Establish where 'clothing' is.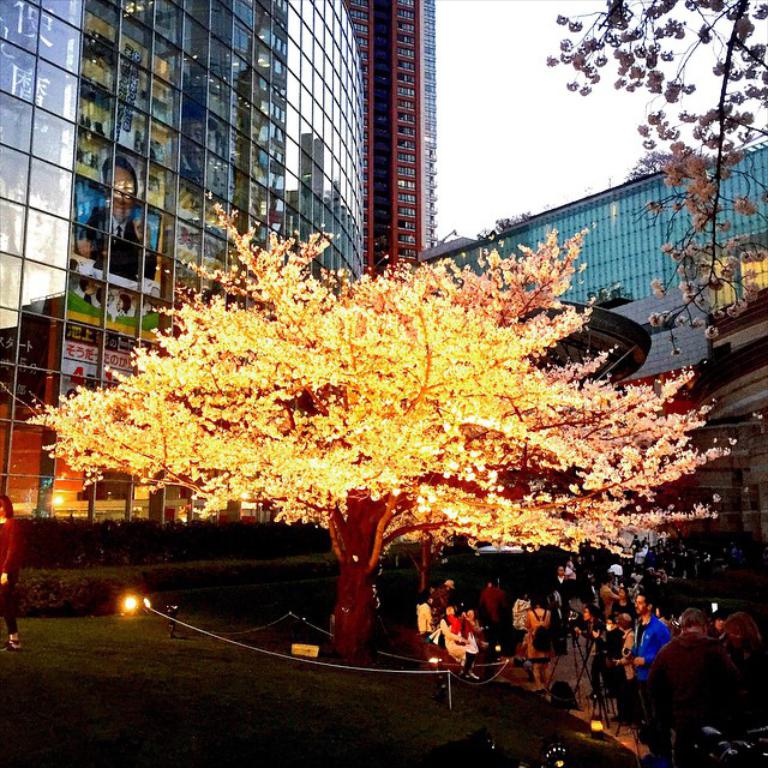
Established at detection(634, 614, 728, 757).
